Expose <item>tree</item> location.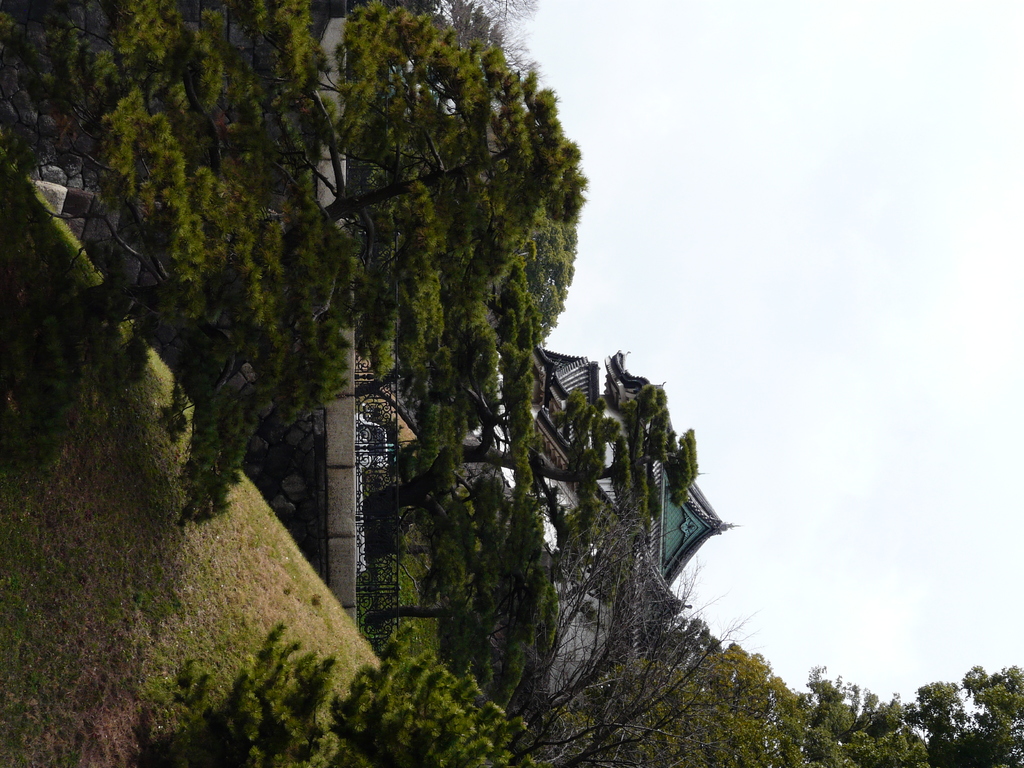
Exposed at (505, 505, 756, 767).
